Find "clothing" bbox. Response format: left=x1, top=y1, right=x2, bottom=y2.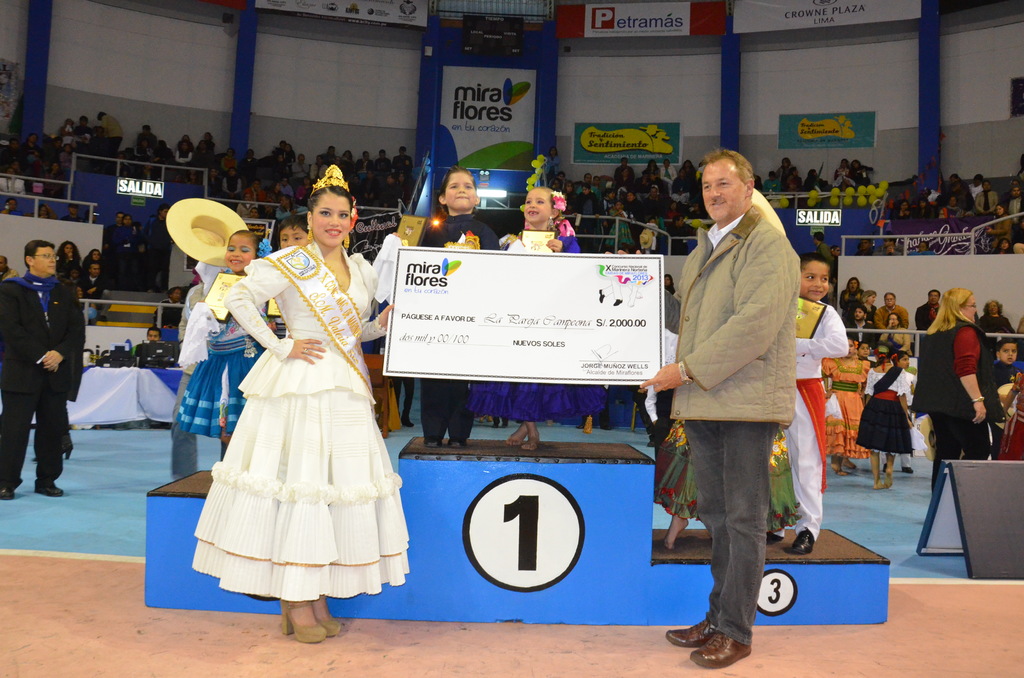
left=588, top=378, right=644, bottom=428.
